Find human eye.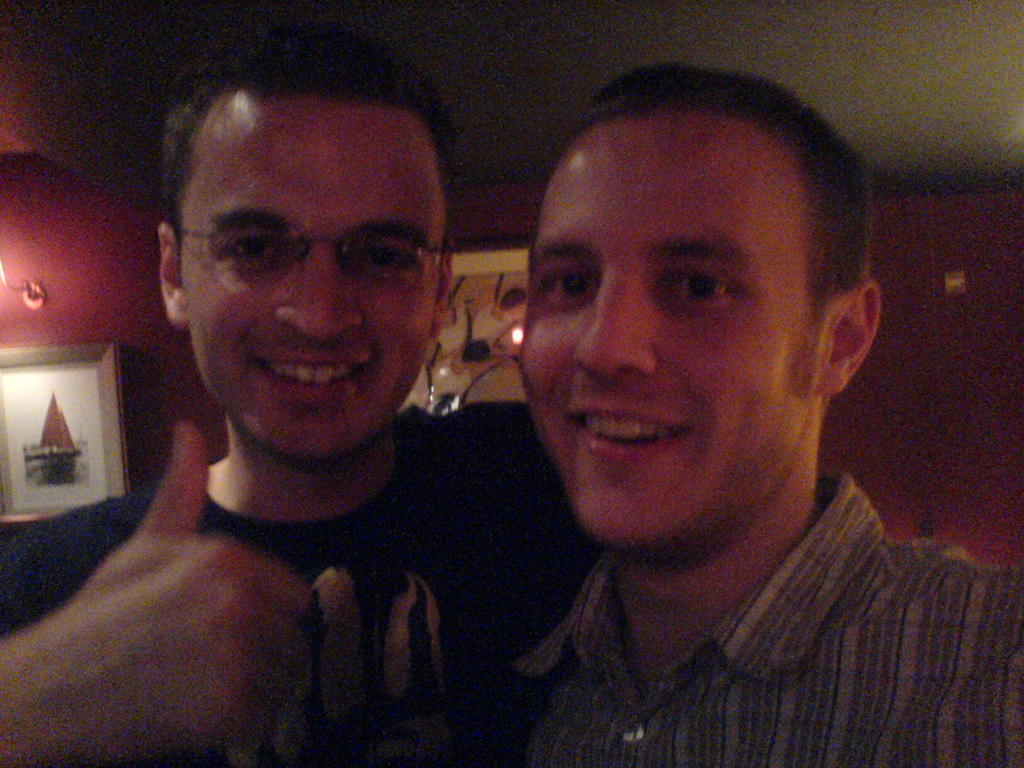
l=661, t=267, r=740, b=315.
